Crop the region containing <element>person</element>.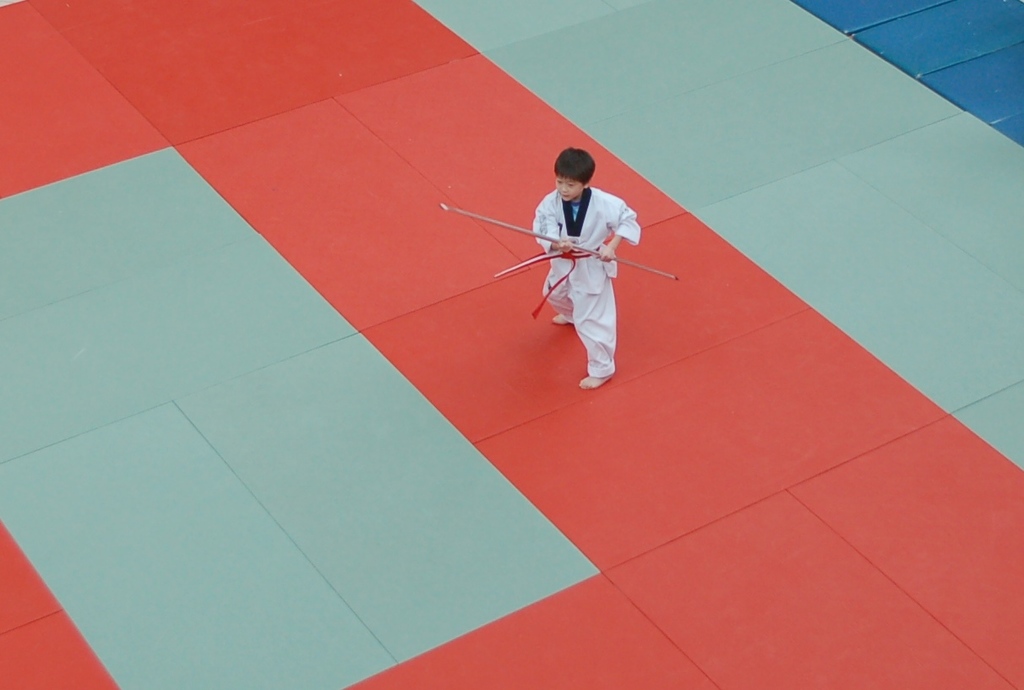
Crop region: 529, 146, 645, 410.
